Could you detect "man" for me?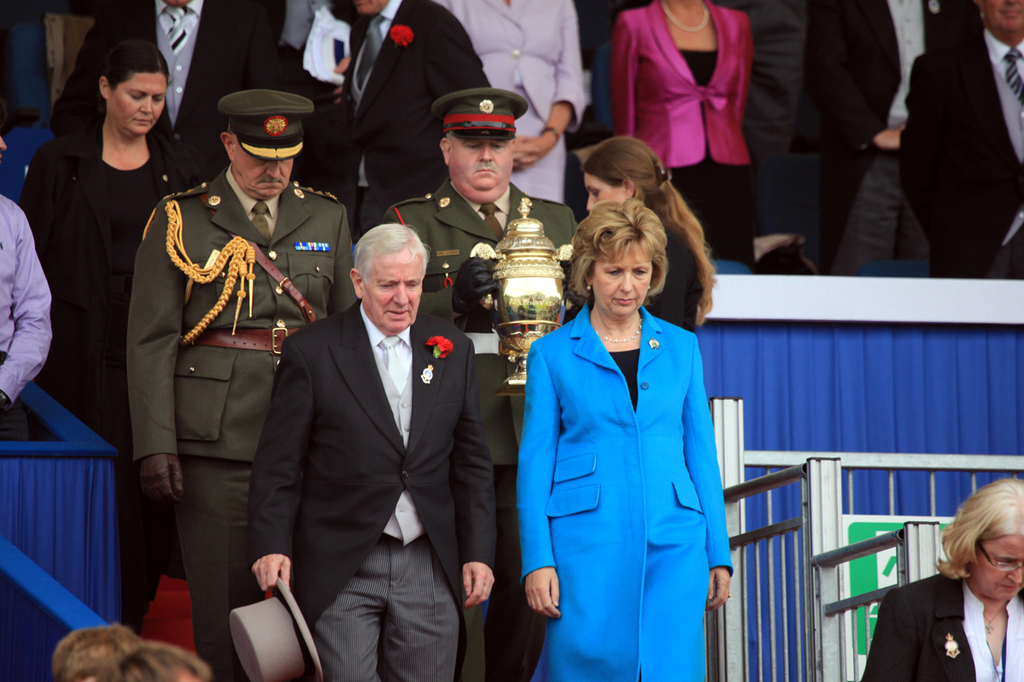
Detection result: {"x1": 49, "y1": 0, "x2": 289, "y2": 224}.
